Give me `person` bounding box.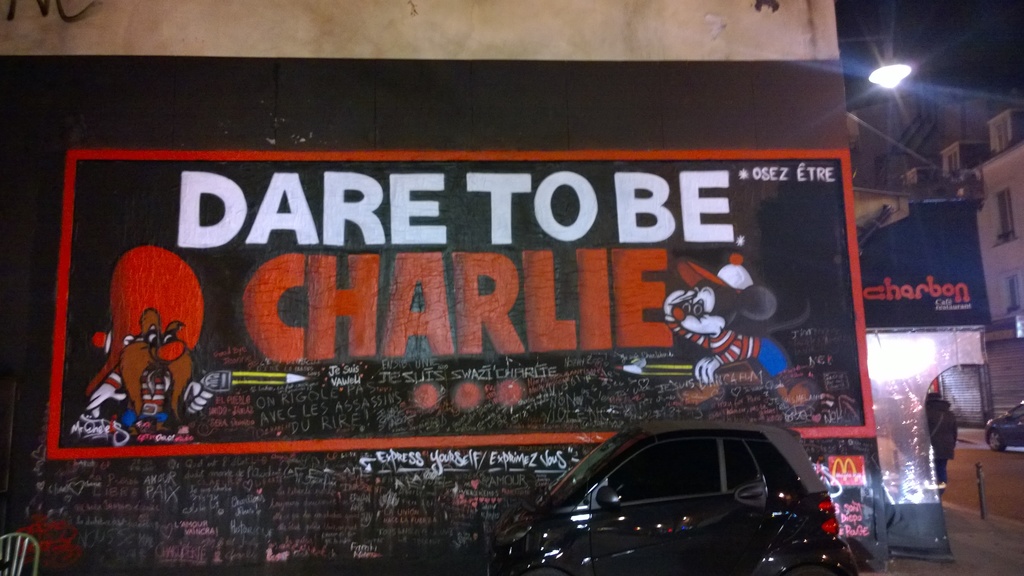
{"left": 926, "top": 388, "right": 963, "bottom": 492}.
